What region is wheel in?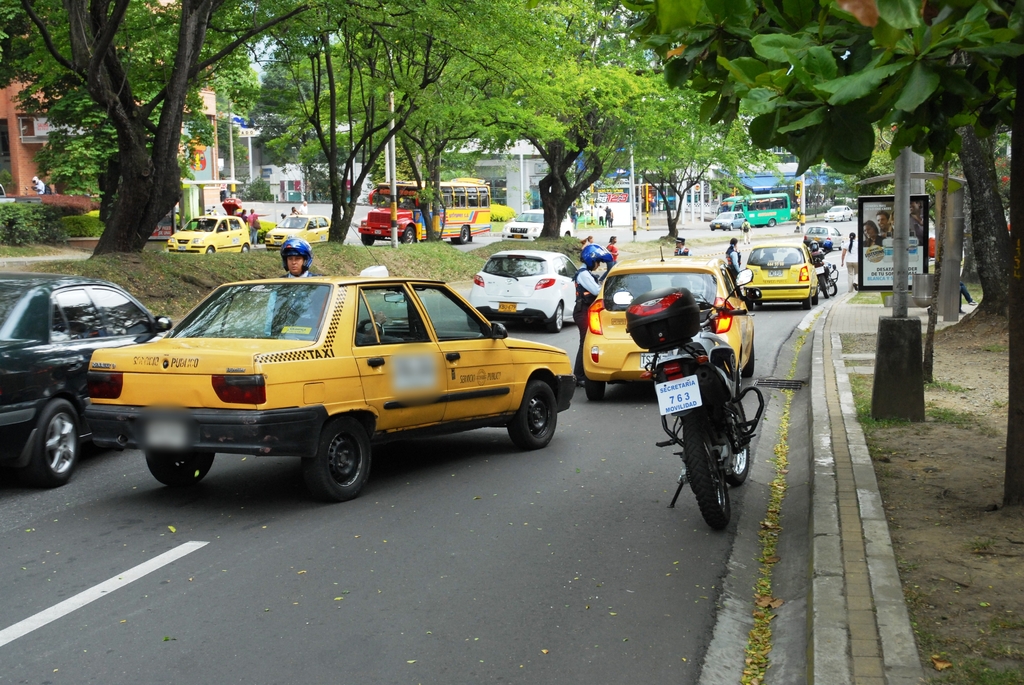
<region>30, 400, 78, 487</region>.
